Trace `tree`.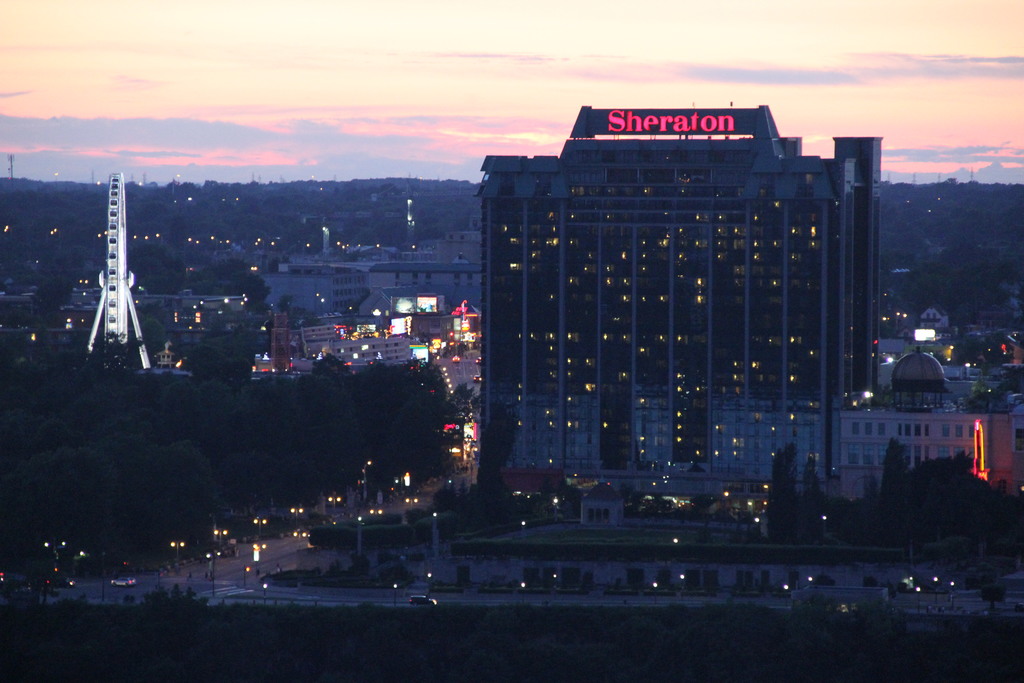
Traced to box=[953, 333, 982, 368].
